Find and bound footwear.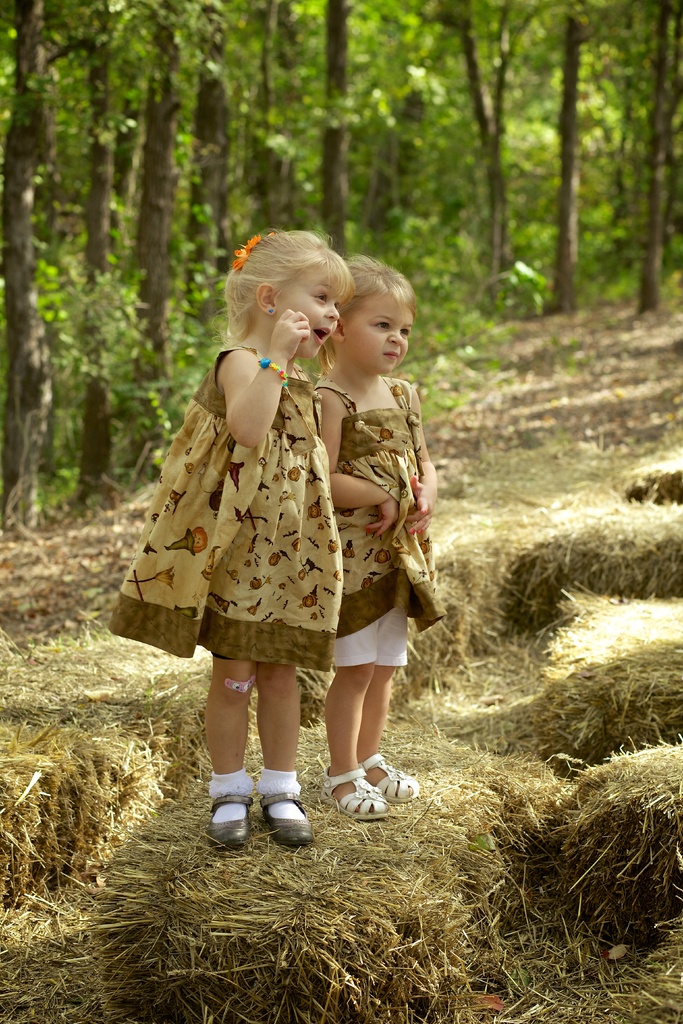
Bound: <bbox>356, 749, 420, 803</bbox>.
